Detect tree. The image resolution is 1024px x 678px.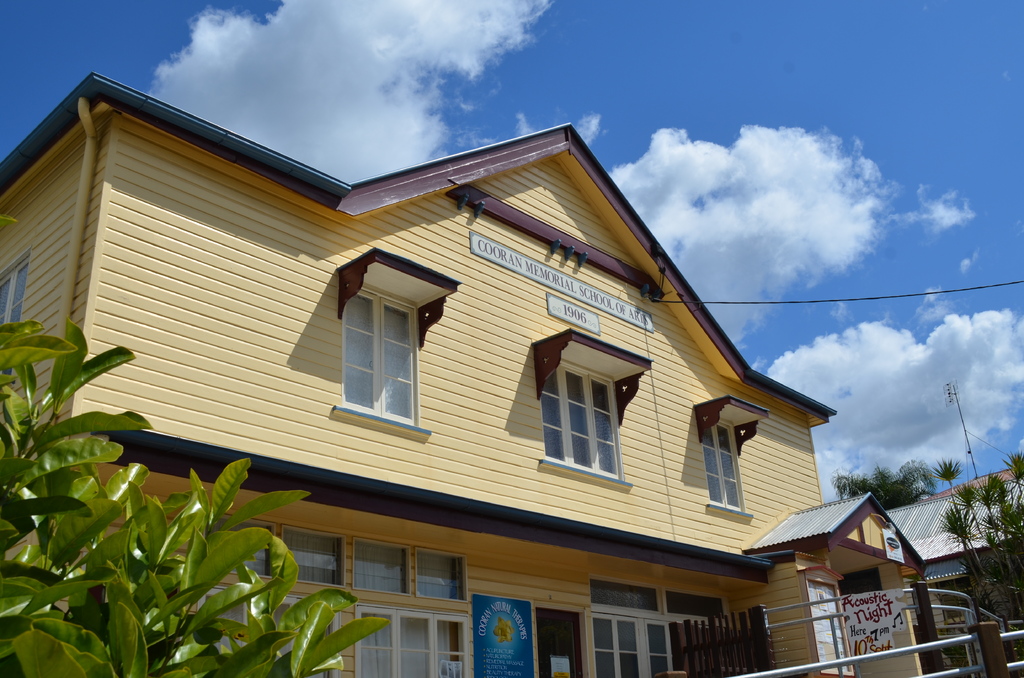
[928, 460, 961, 499].
